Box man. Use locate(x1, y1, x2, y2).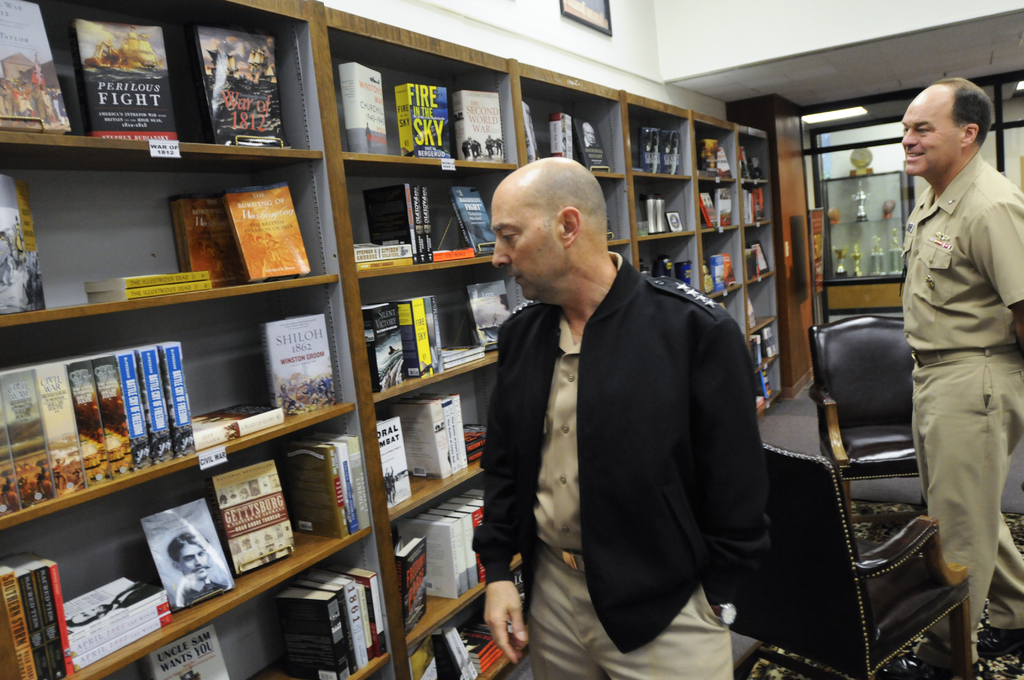
locate(897, 76, 1023, 679).
